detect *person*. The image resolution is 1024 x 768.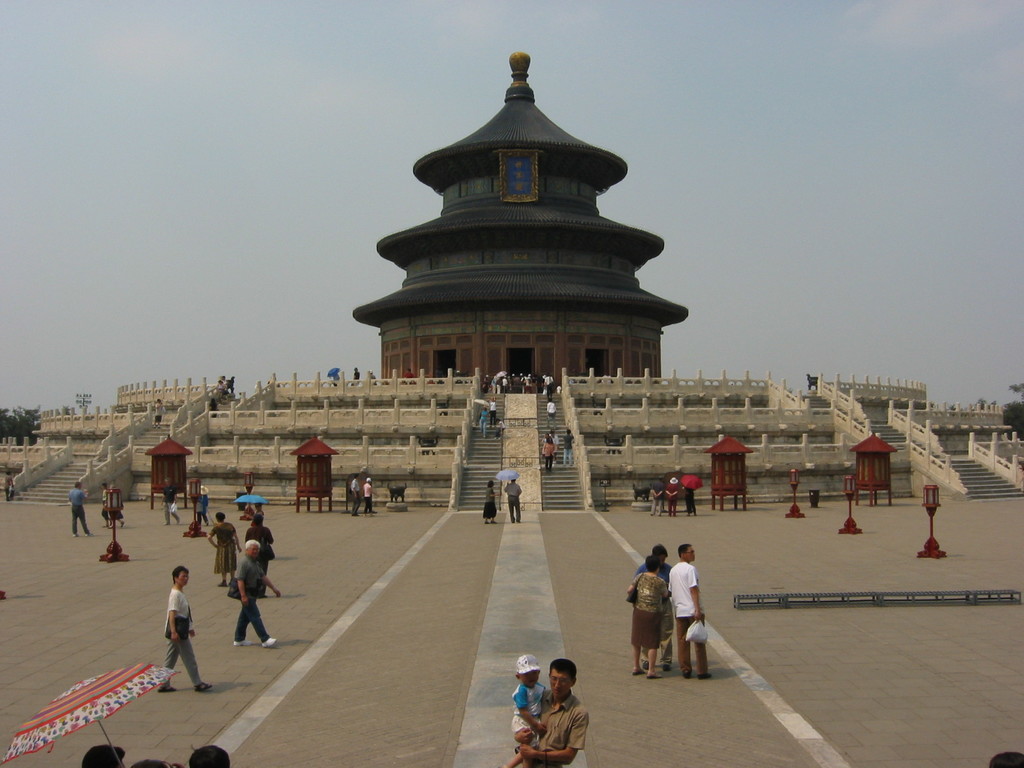
bbox(465, 371, 472, 381).
